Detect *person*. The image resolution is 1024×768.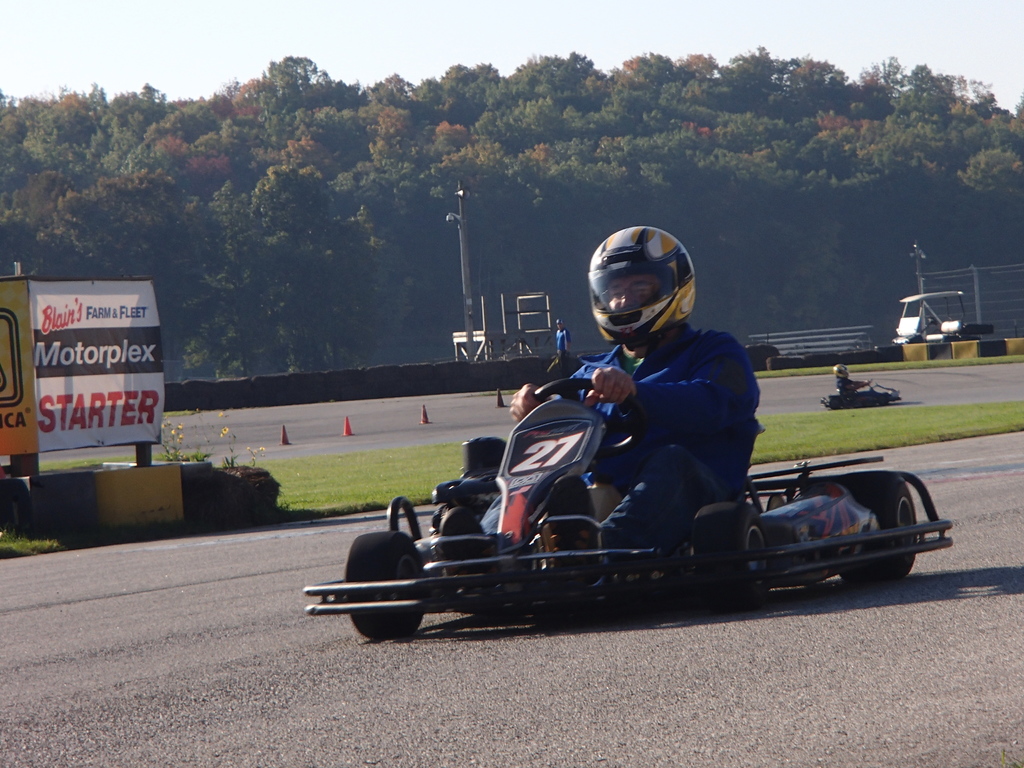
(553,320,569,362).
